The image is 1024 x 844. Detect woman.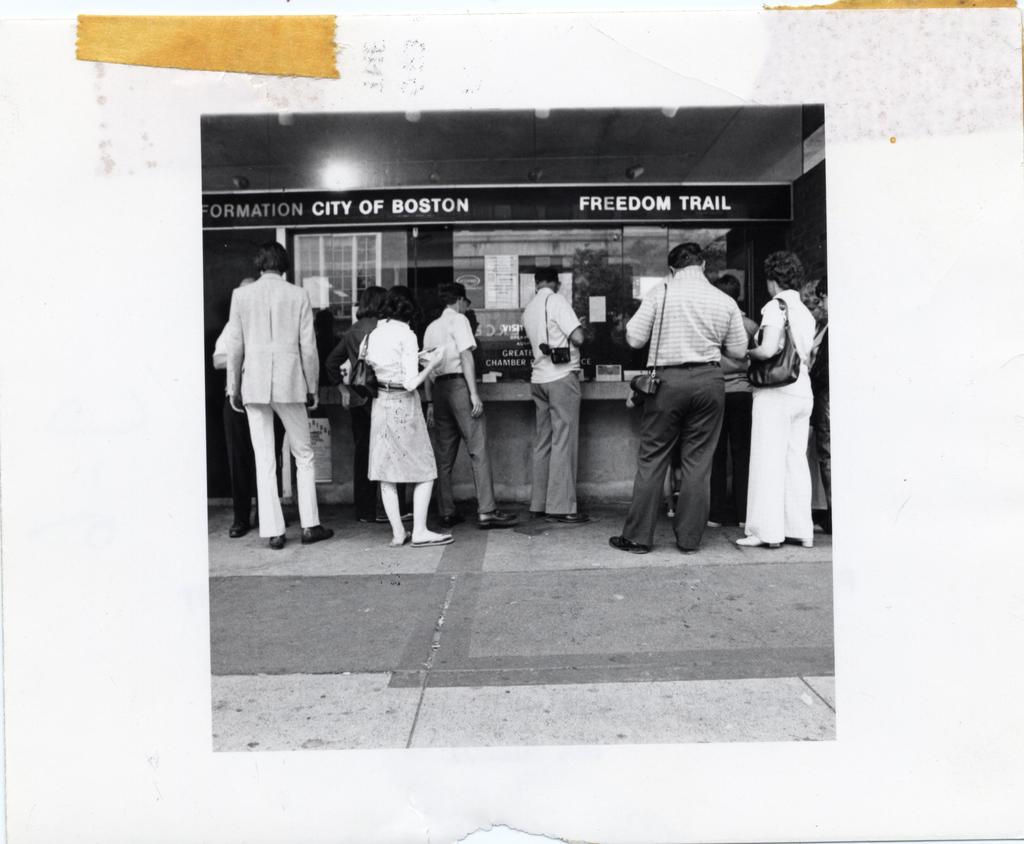
Detection: [327, 284, 412, 521].
